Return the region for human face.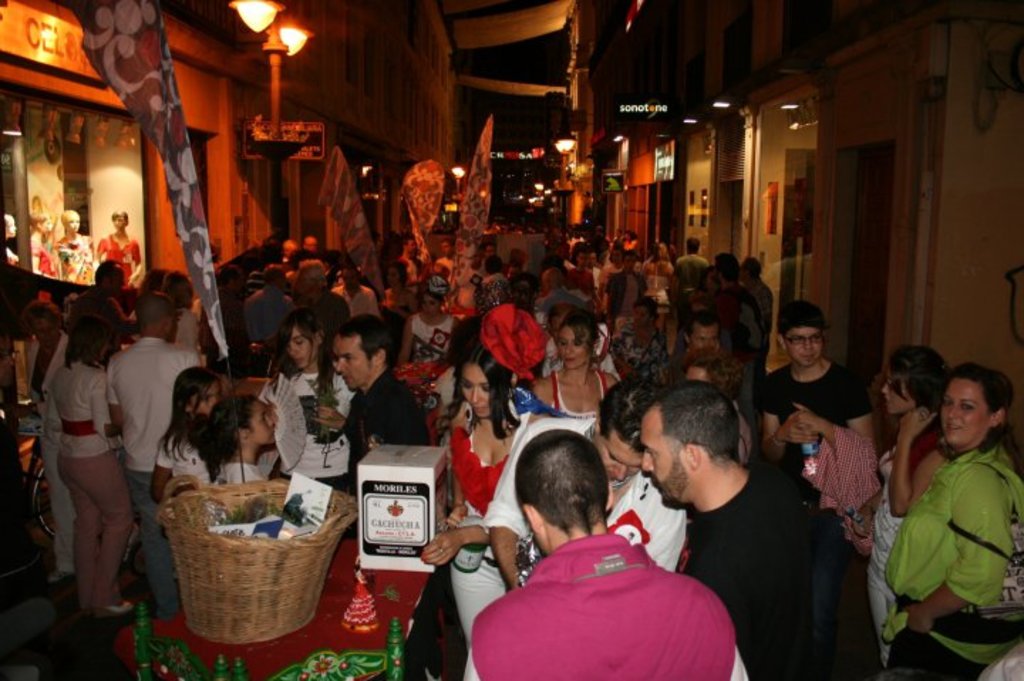
885, 371, 916, 412.
